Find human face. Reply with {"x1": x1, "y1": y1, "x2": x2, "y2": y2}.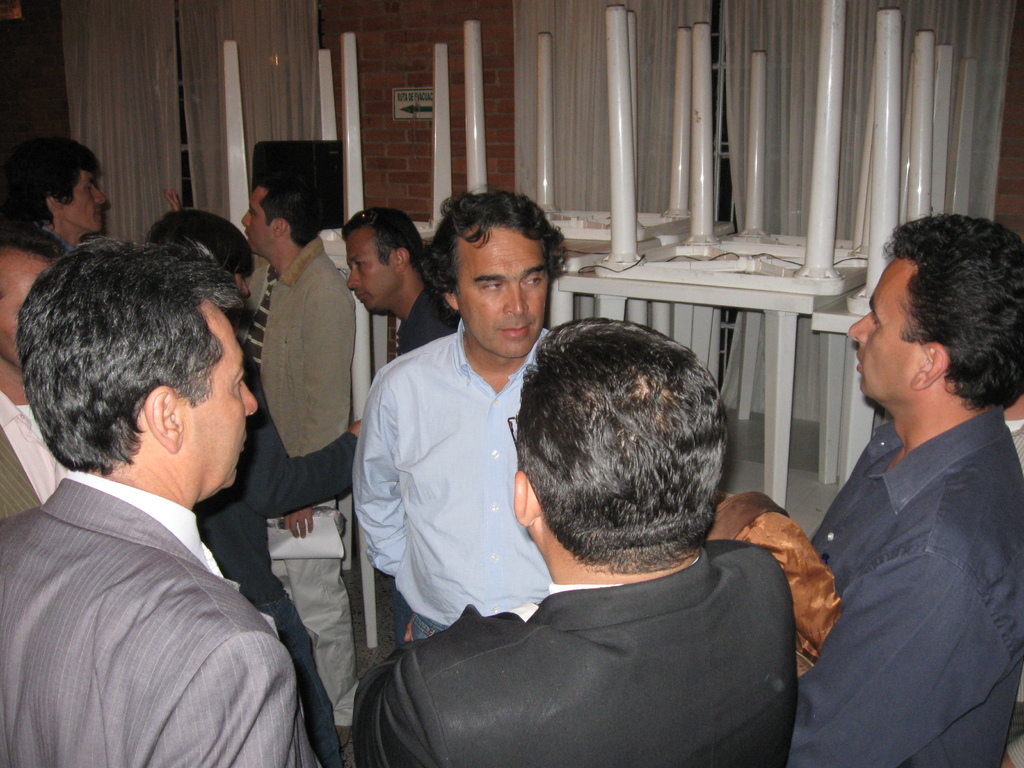
{"x1": 241, "y1": 186, "x2": 277, "y2": 252}.
